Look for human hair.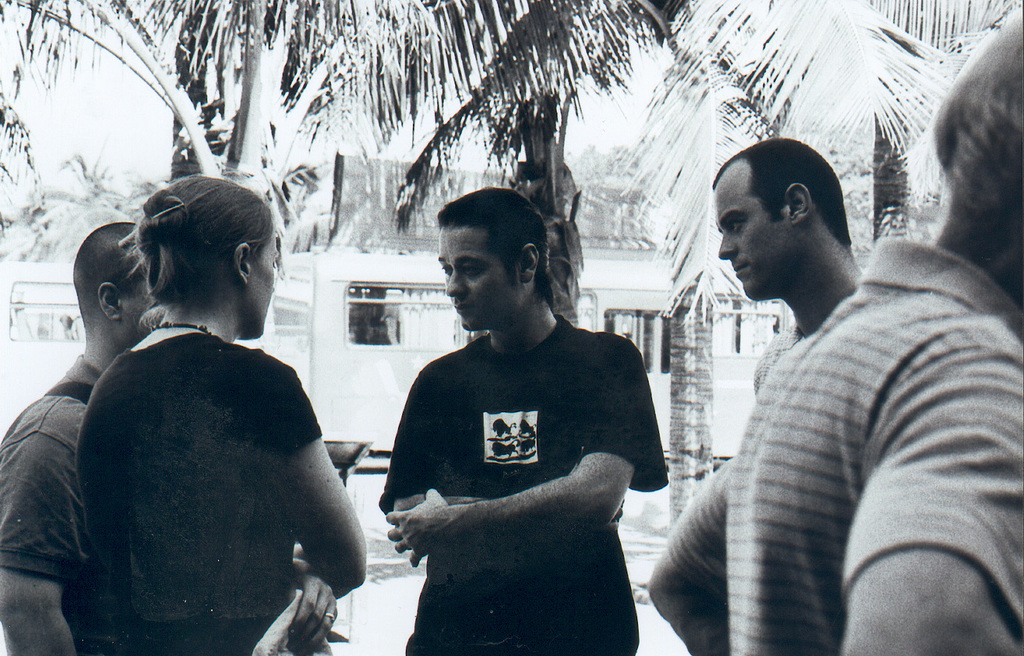
Found: <box>713,134,854,245</box>.
